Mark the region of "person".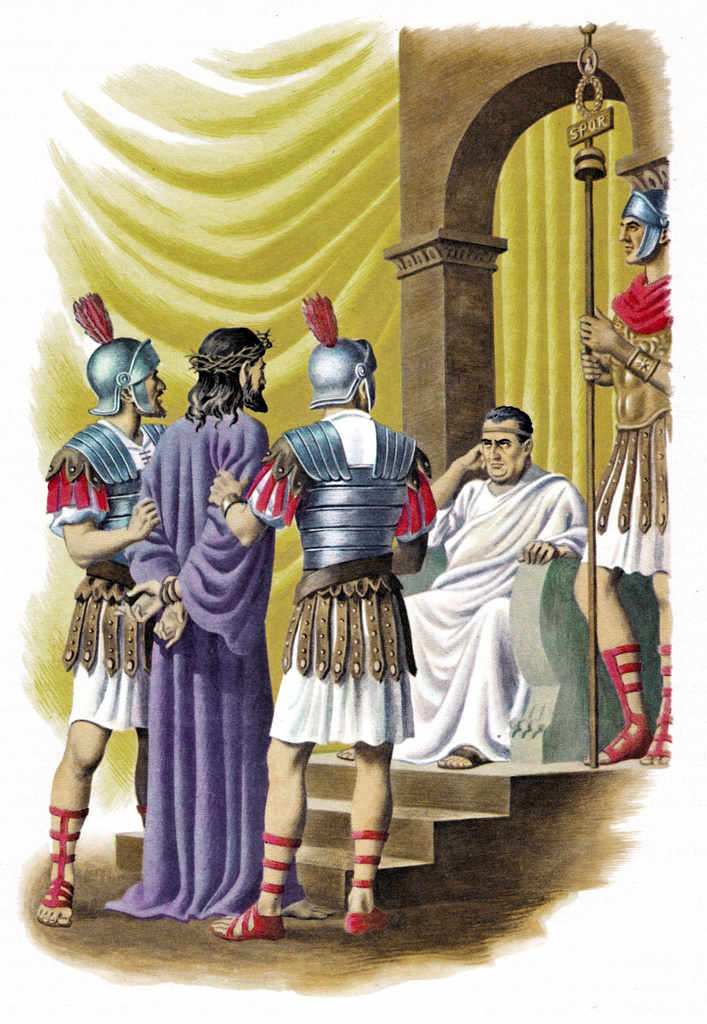
Region: 31,328,175,939.
